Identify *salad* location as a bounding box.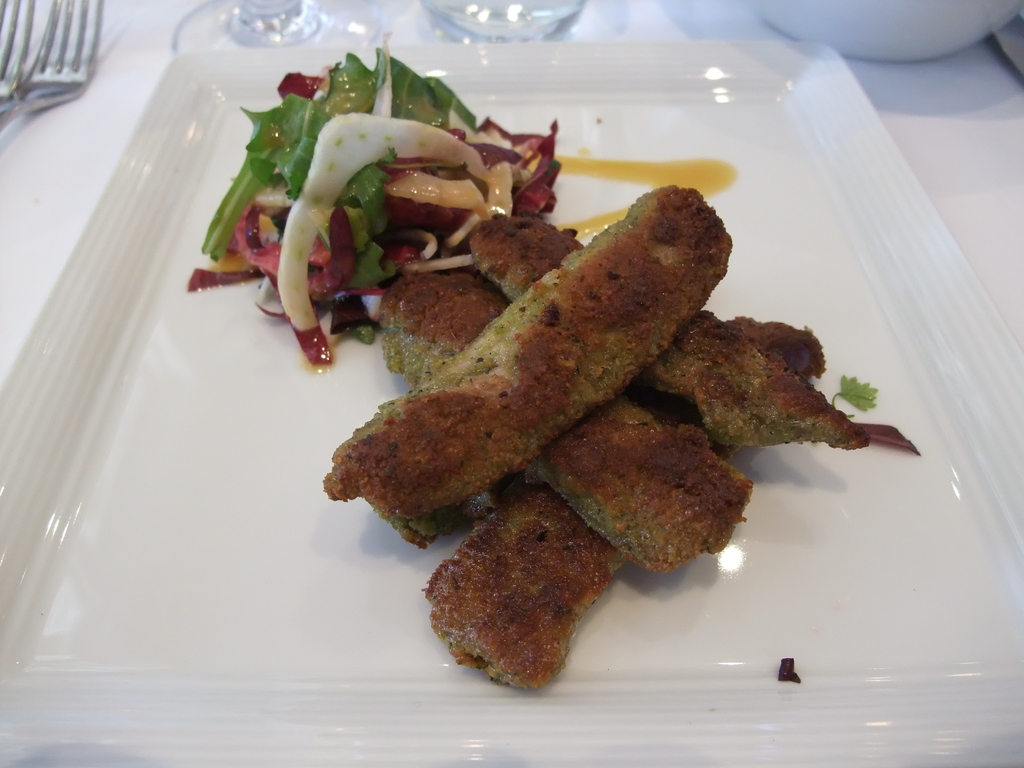
[192,29,568,365].
